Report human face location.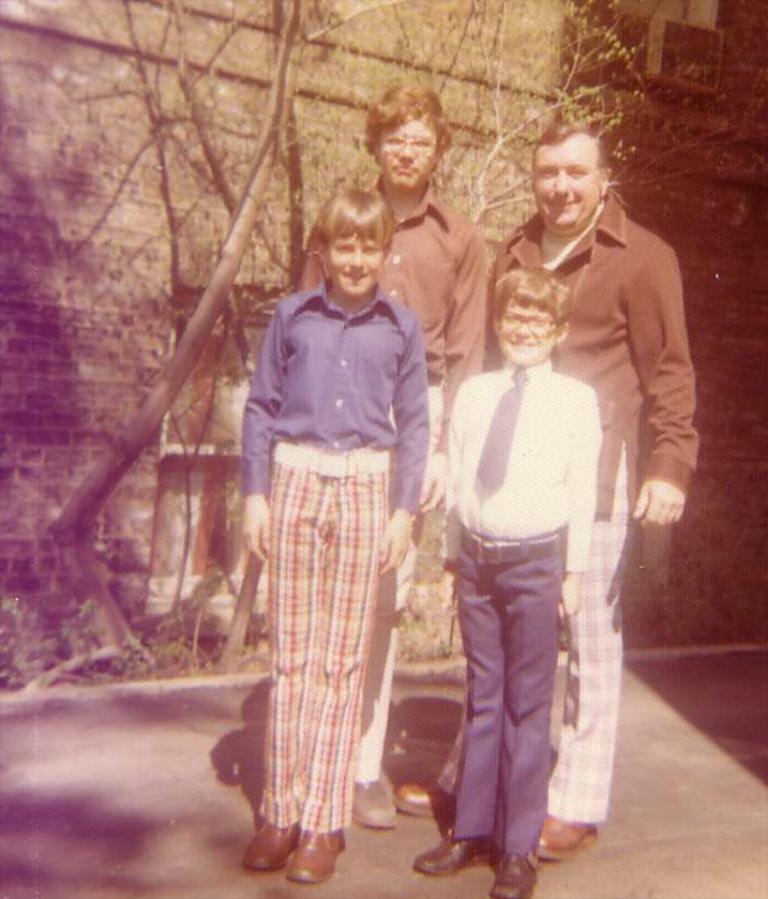
Report: left=499, top=298, right=552, bottom=363.
